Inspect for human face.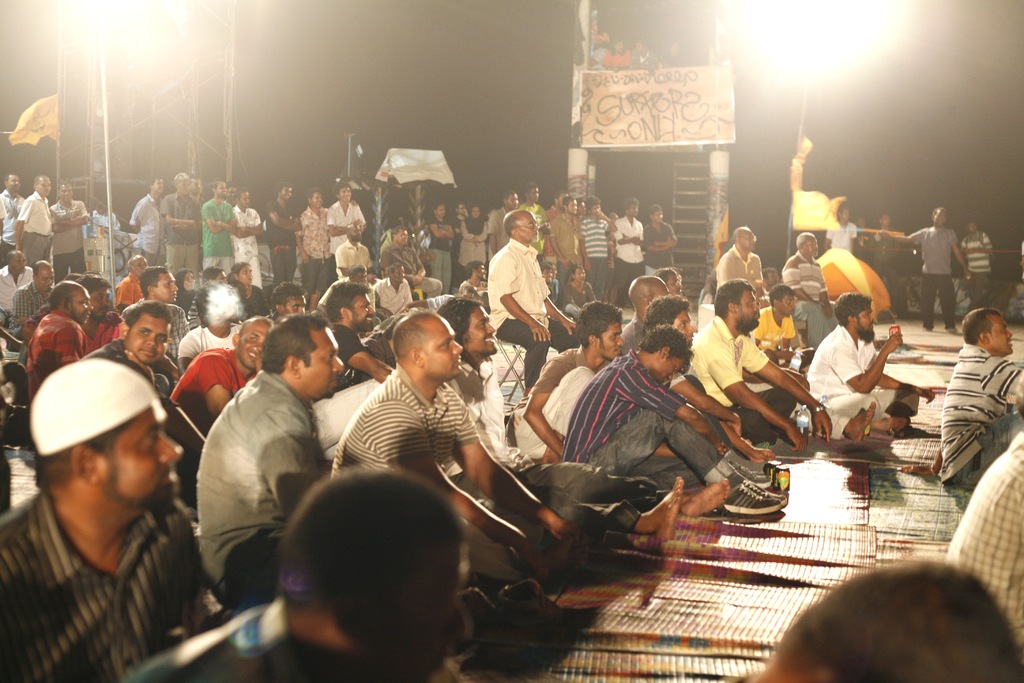
Inspection: [x1=8, y1=174, x2=22, y2=193].
